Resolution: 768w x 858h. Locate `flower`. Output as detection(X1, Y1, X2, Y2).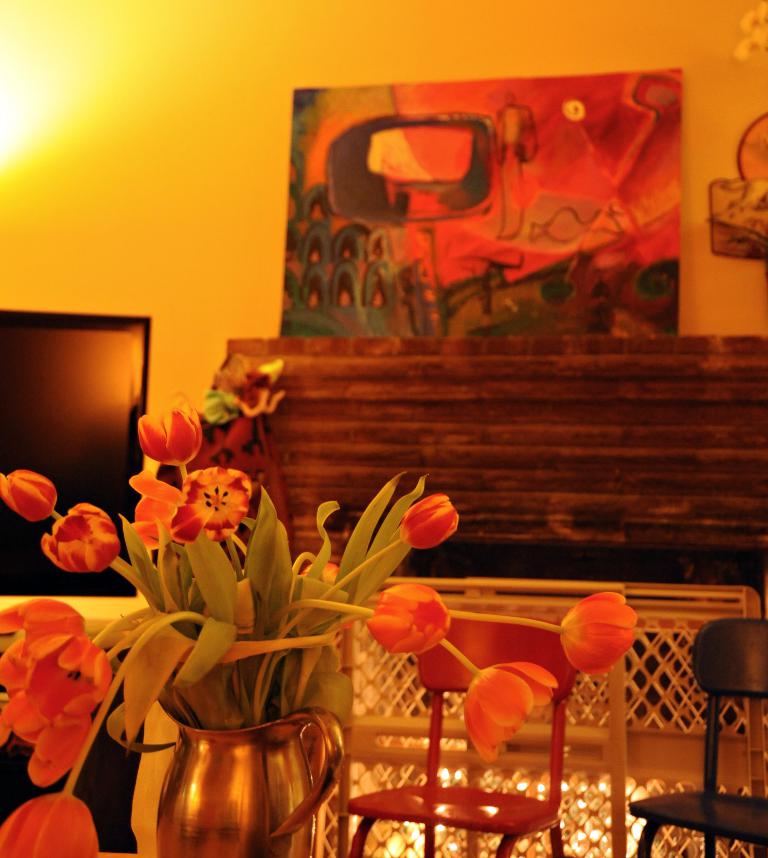
detection(390, 491, 466, 548).
